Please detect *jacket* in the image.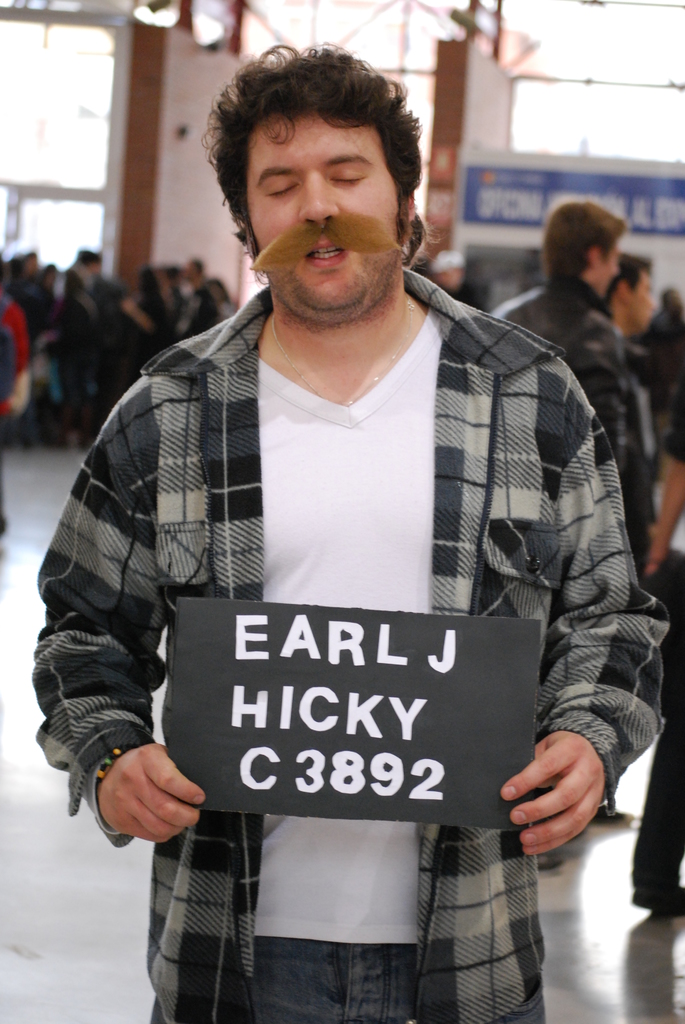
locate(487, 275, 642, 529).
